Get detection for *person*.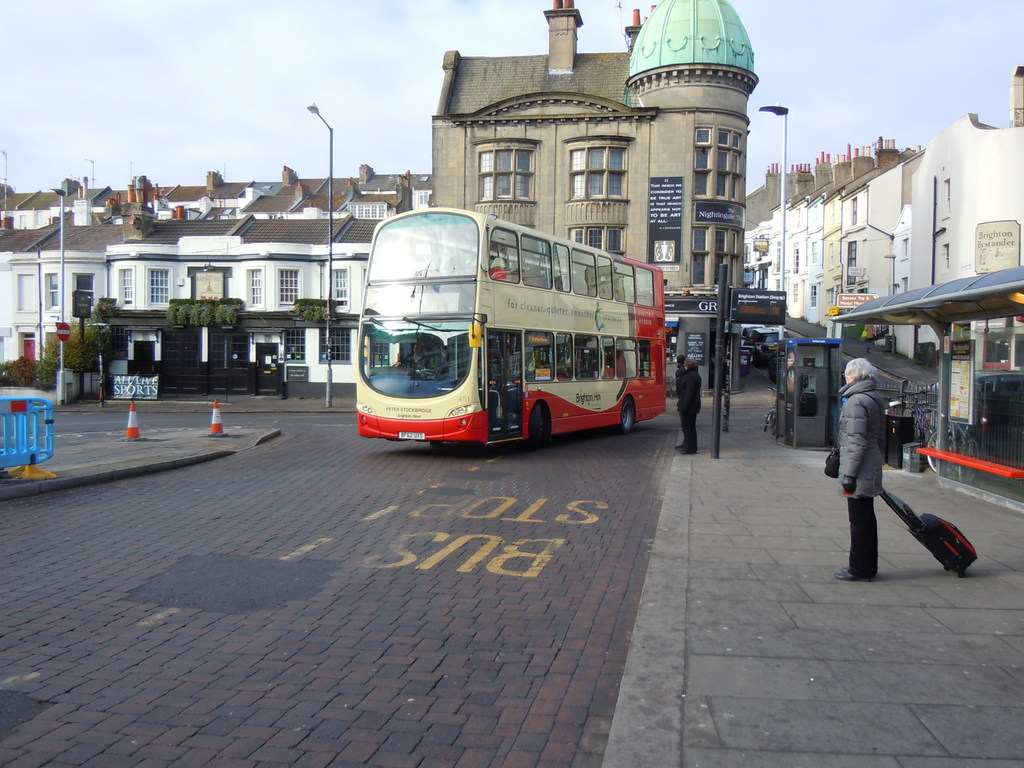
Detection: <region>672, 357, 685, 381</region>.
